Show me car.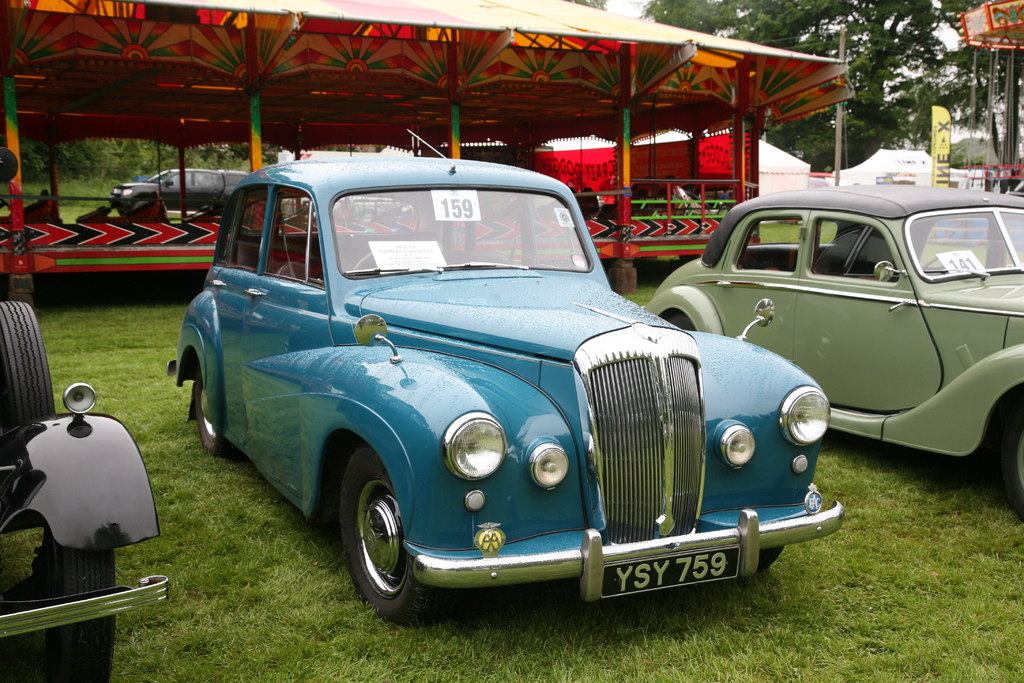
car is here: bbox=[112, 168, 247, 217].
